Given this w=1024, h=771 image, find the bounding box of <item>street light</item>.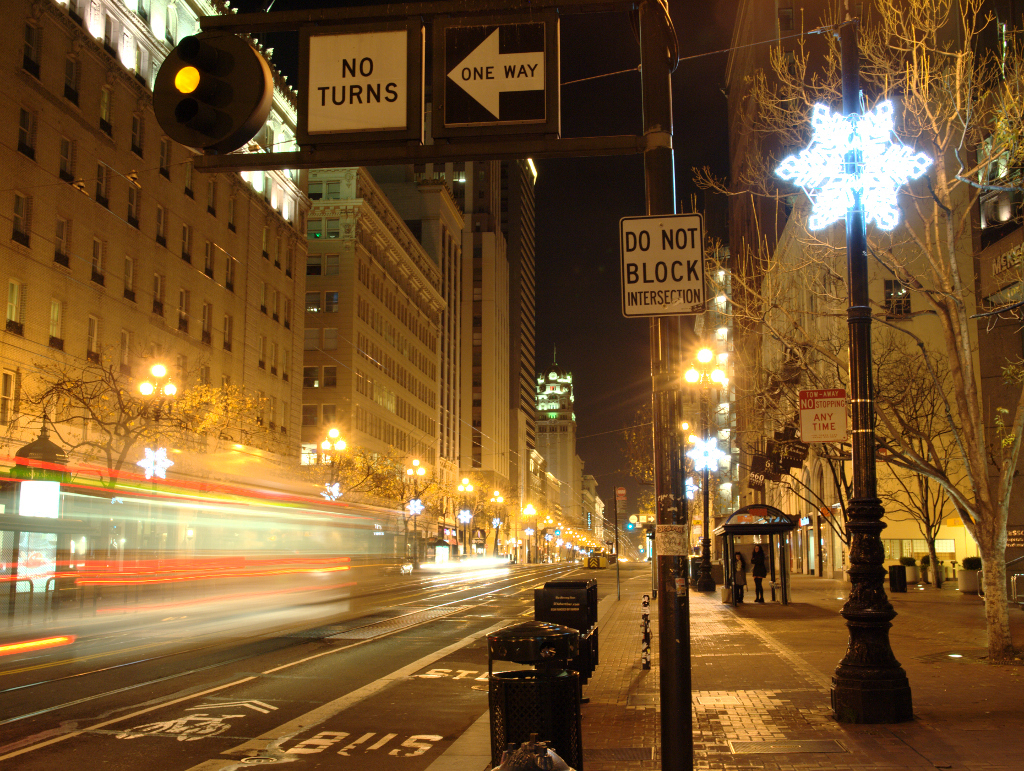
detection(736, 69, 951, 653).
